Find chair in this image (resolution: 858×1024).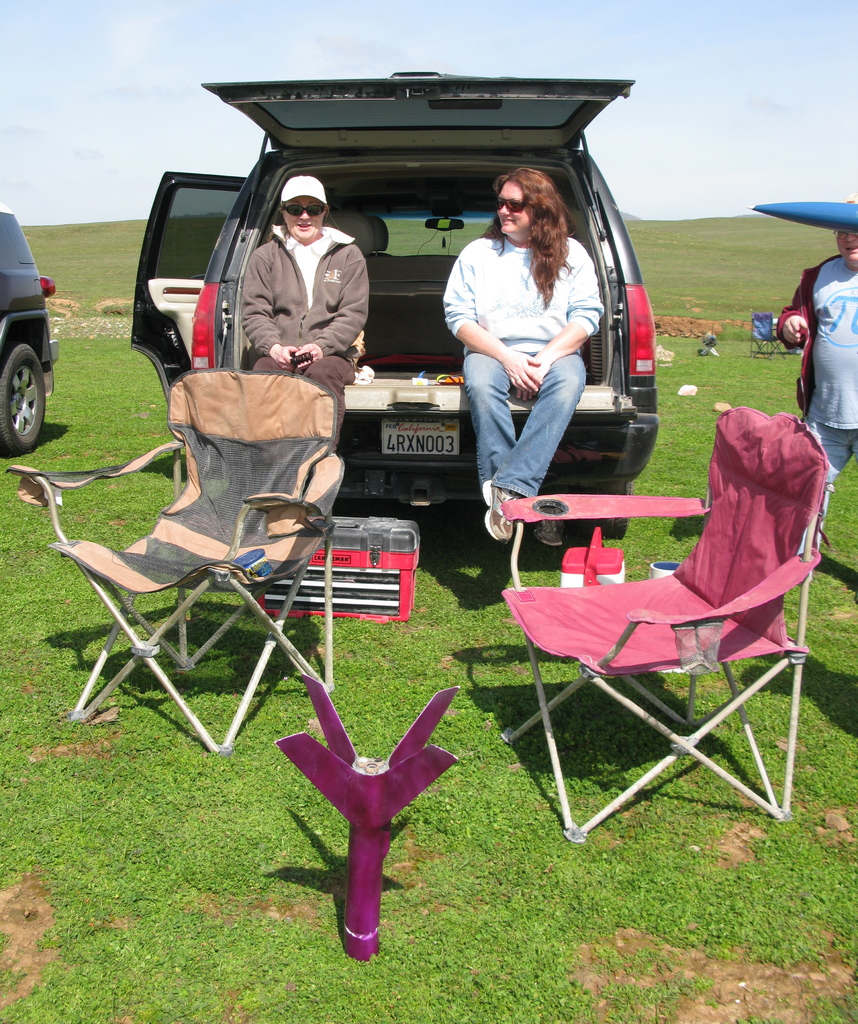
[left=494, top=402, right=844, bottom=866].
